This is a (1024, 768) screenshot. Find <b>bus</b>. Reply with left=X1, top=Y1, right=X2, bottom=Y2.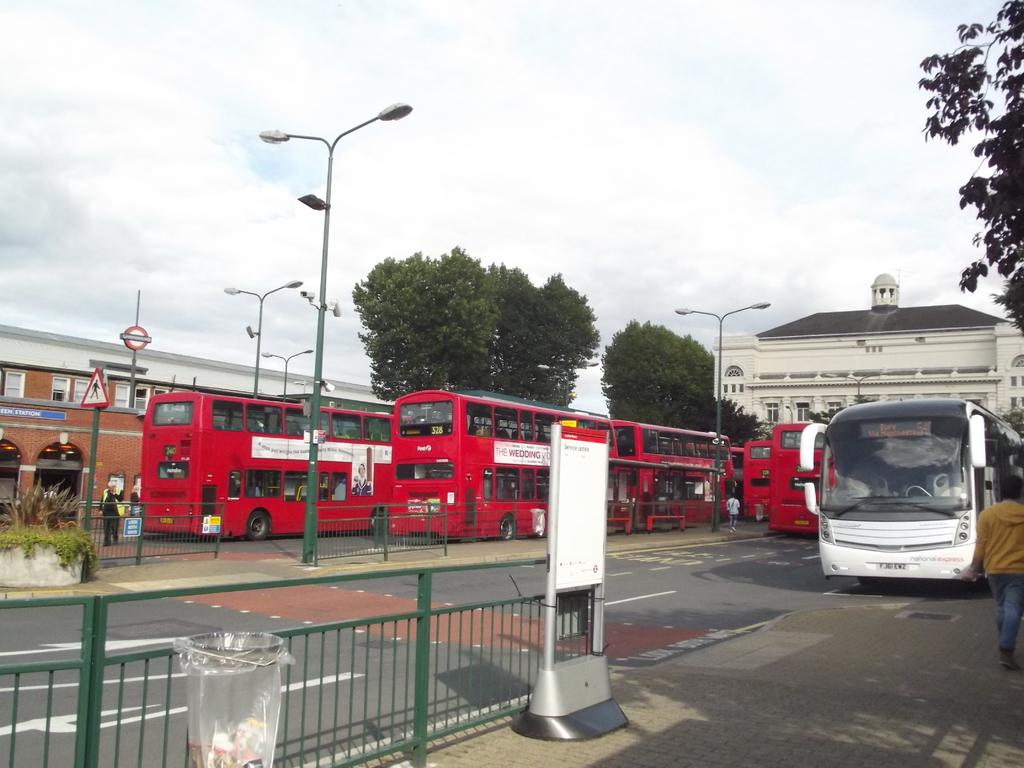
left=793, top=401, right=1023, bottom=578.
